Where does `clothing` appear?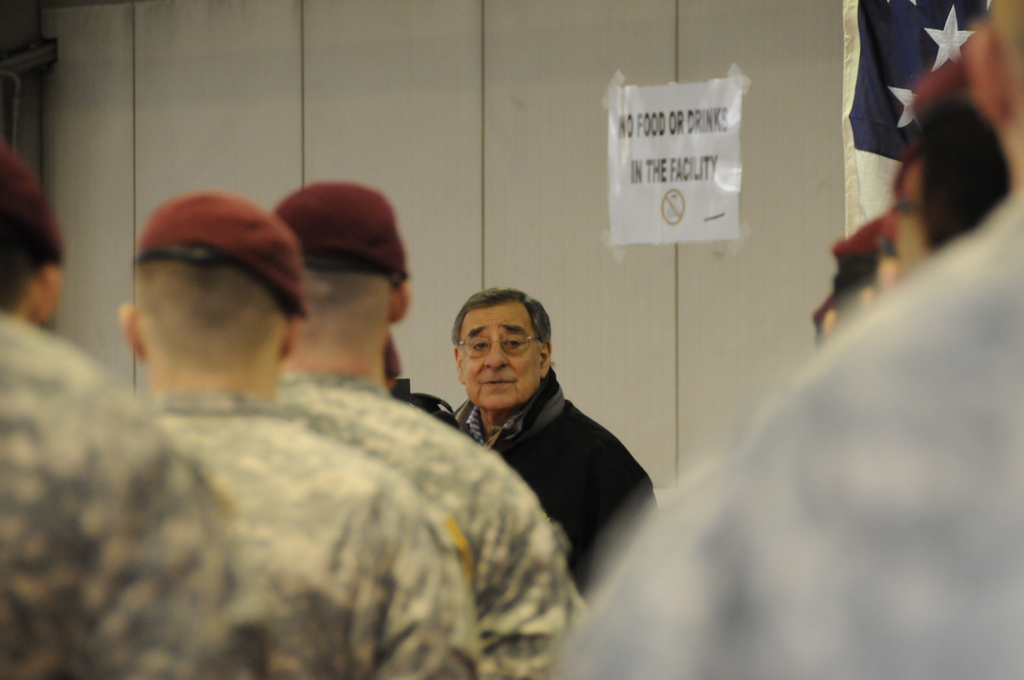
Appears at 0 313 288 679.
